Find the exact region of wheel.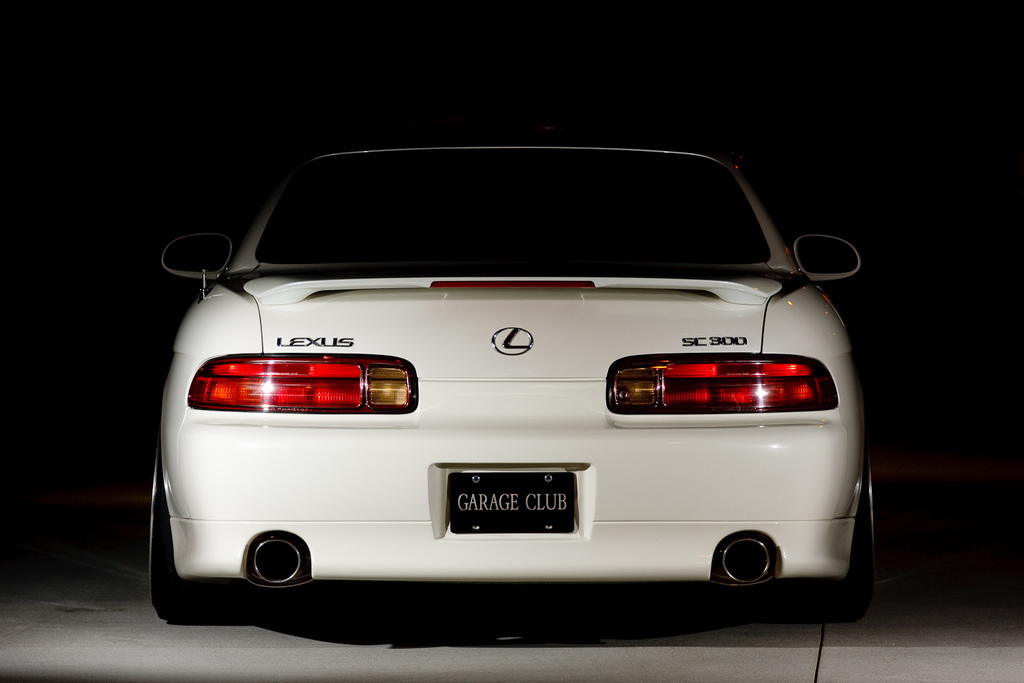
Exact region: BBox(153, 455, 193, 626).
